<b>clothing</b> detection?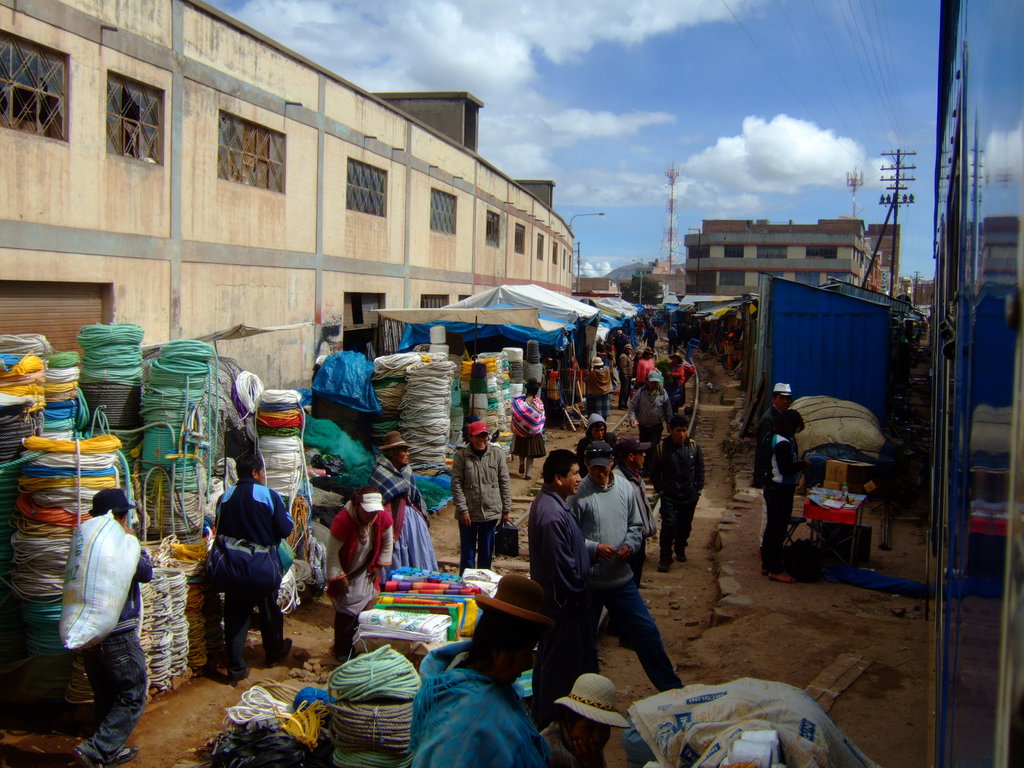
bbox(447, 445, 514, 572)
